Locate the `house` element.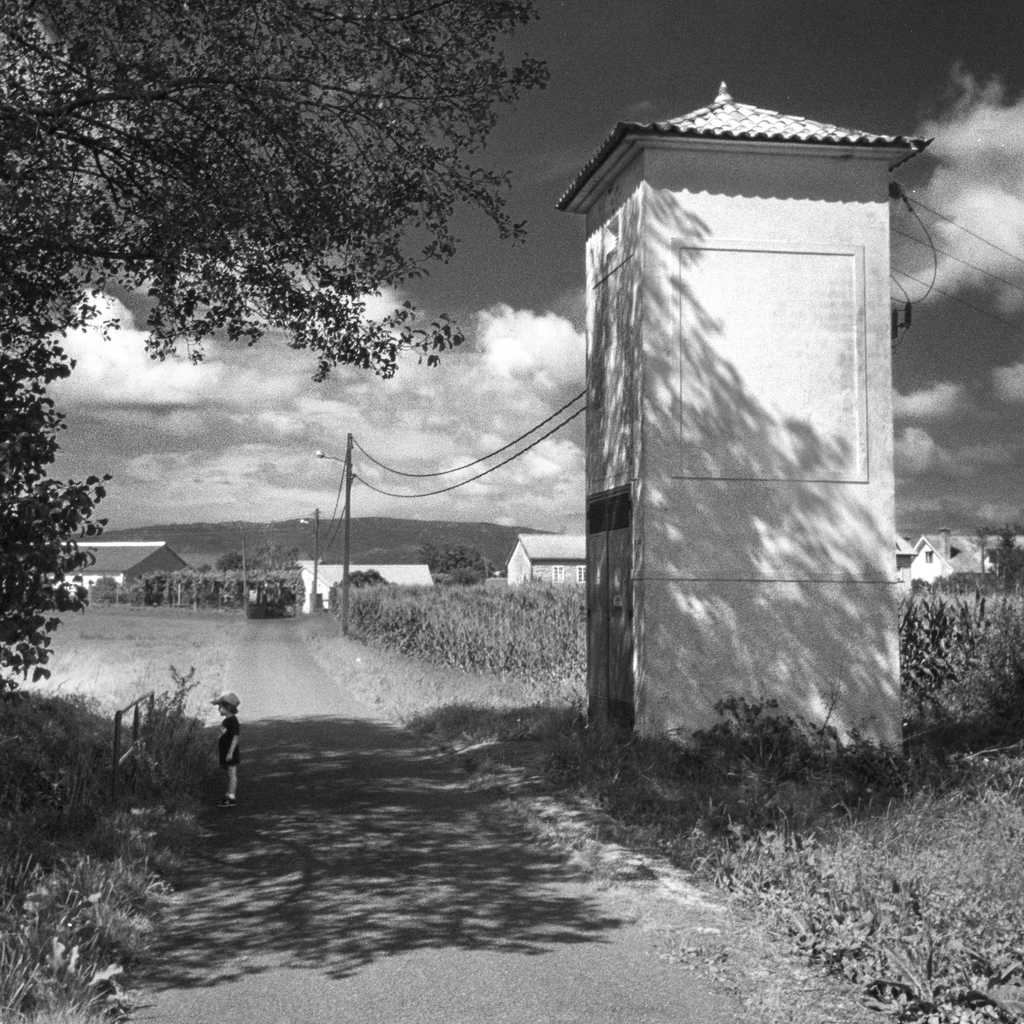
Element bbox: bbox(892, 535, 917, 608).
